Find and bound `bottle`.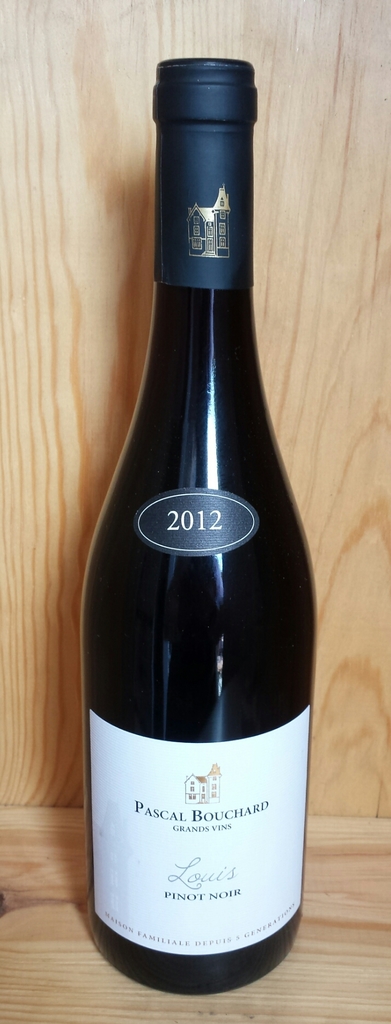
Bound: [80,54,319,993].
